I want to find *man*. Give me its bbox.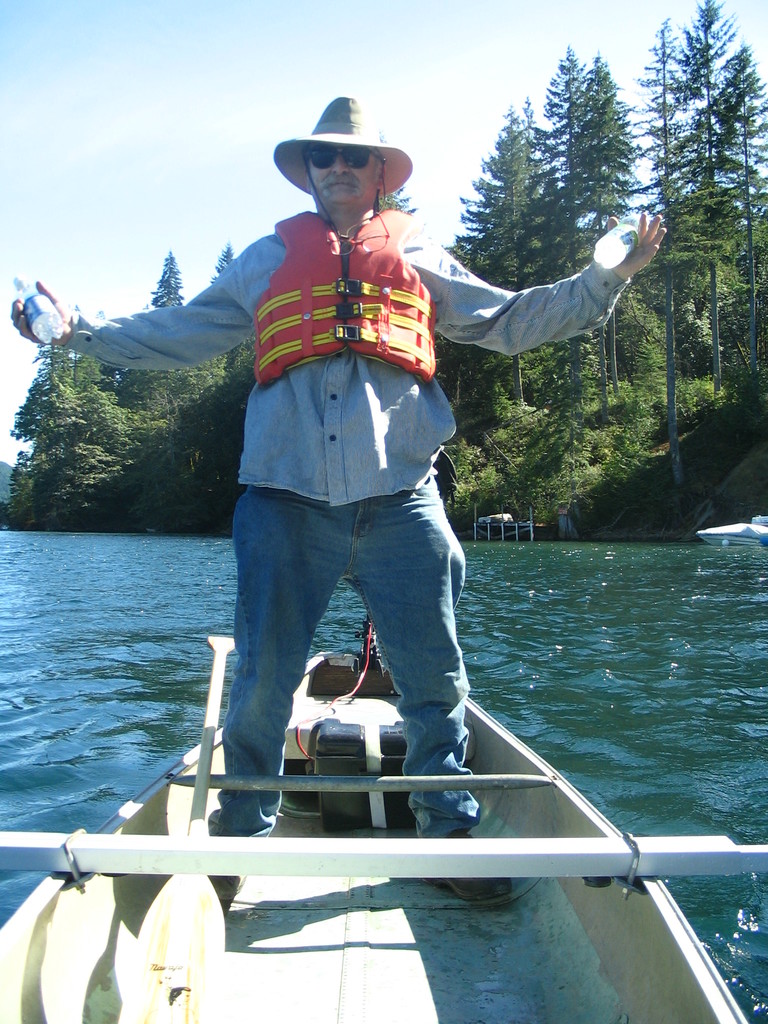
bbox=[117, 86, 607, 959].
